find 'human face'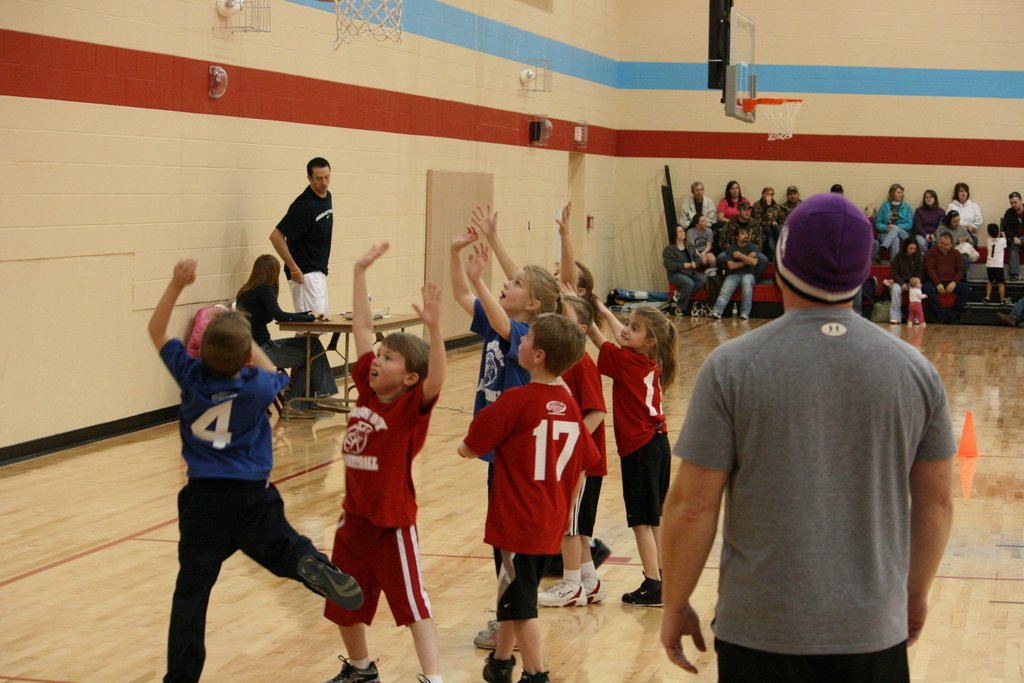
[310,163,330,189]
